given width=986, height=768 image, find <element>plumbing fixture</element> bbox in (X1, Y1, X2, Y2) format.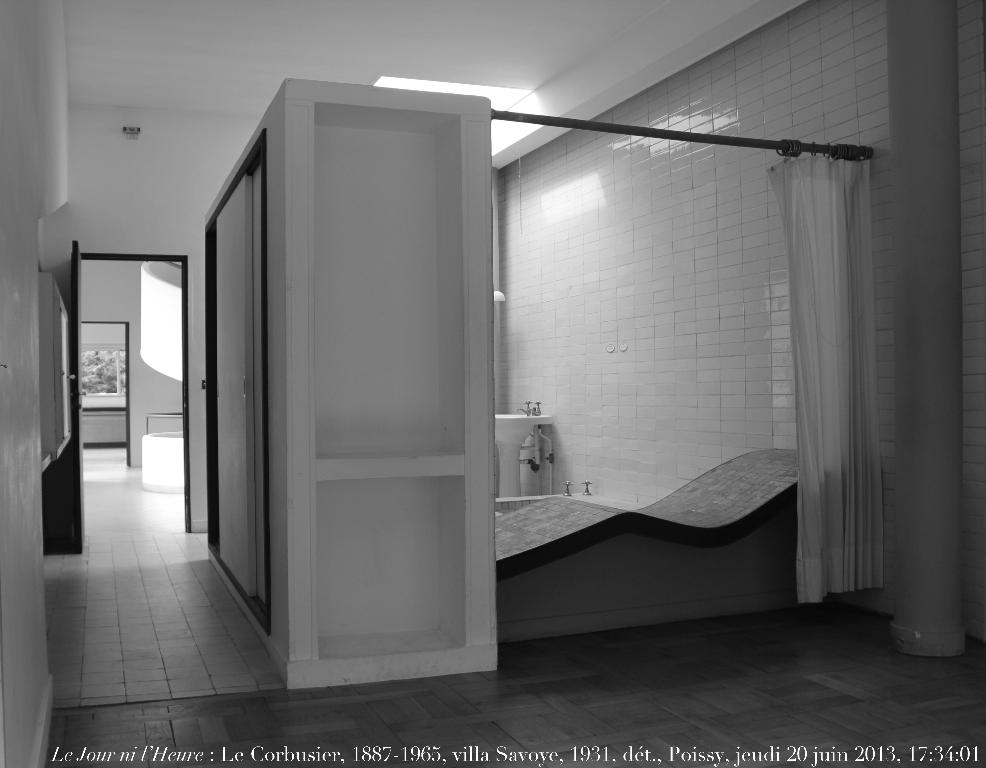
(579, 479, 590, 496).
